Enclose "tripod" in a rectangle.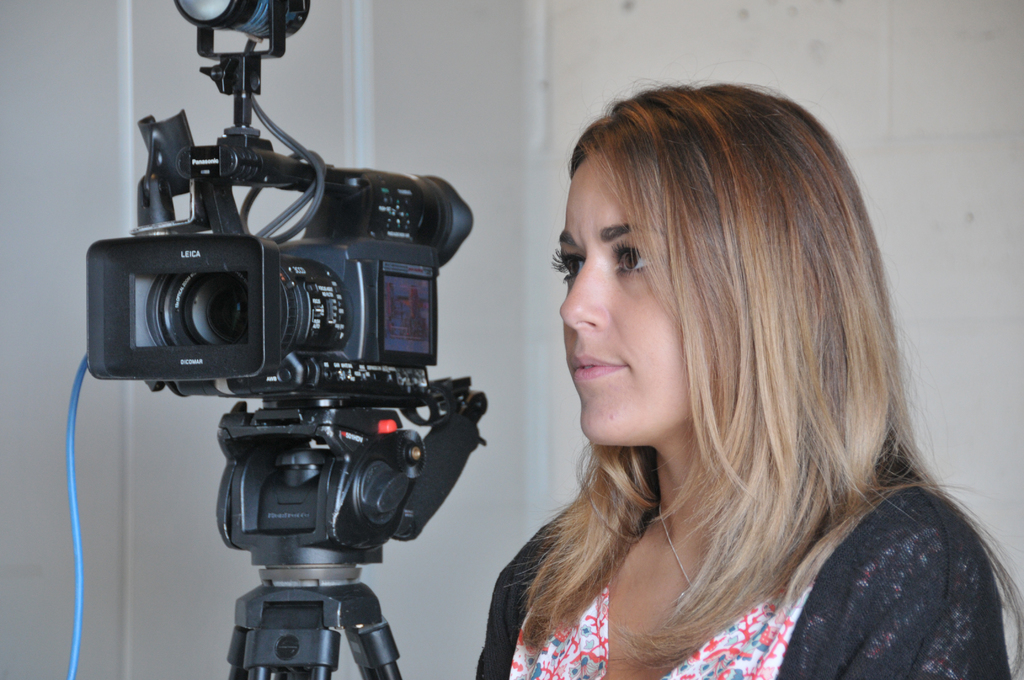
box(212, 391, 489, 679).
